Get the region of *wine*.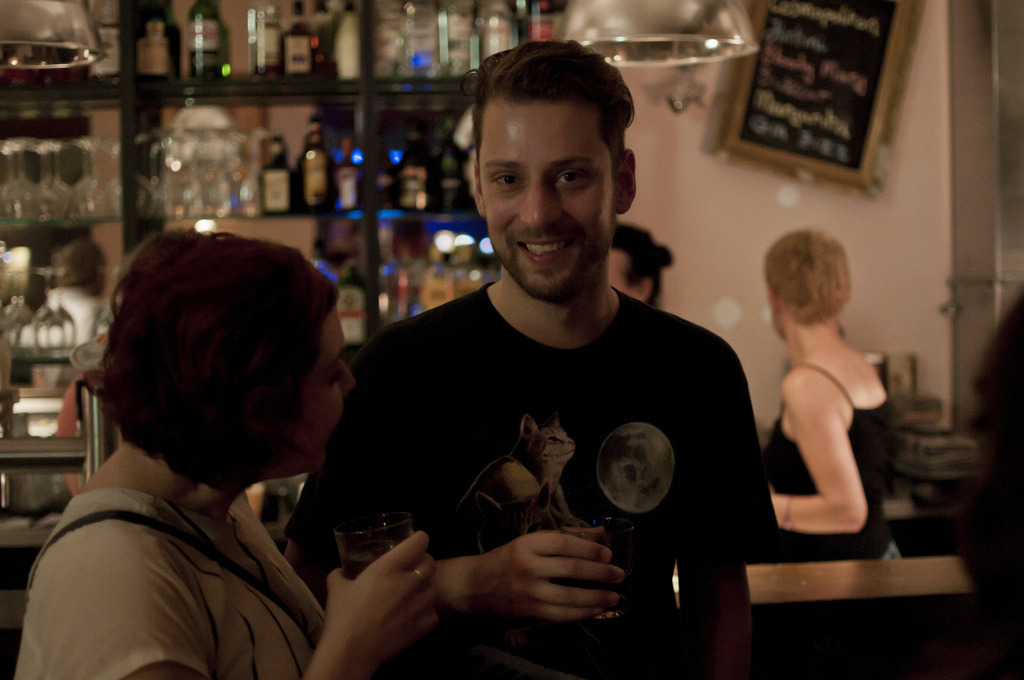
<bbox>253, 131, 290, 217</bbox>.
